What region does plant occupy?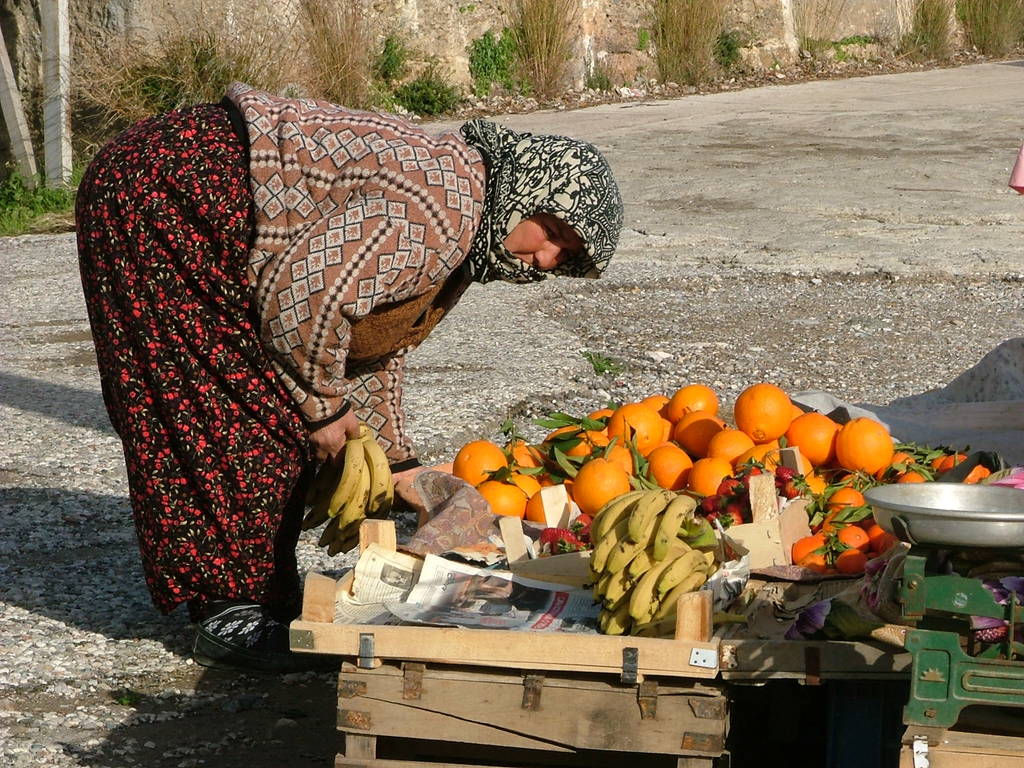
637,0,740,95.
